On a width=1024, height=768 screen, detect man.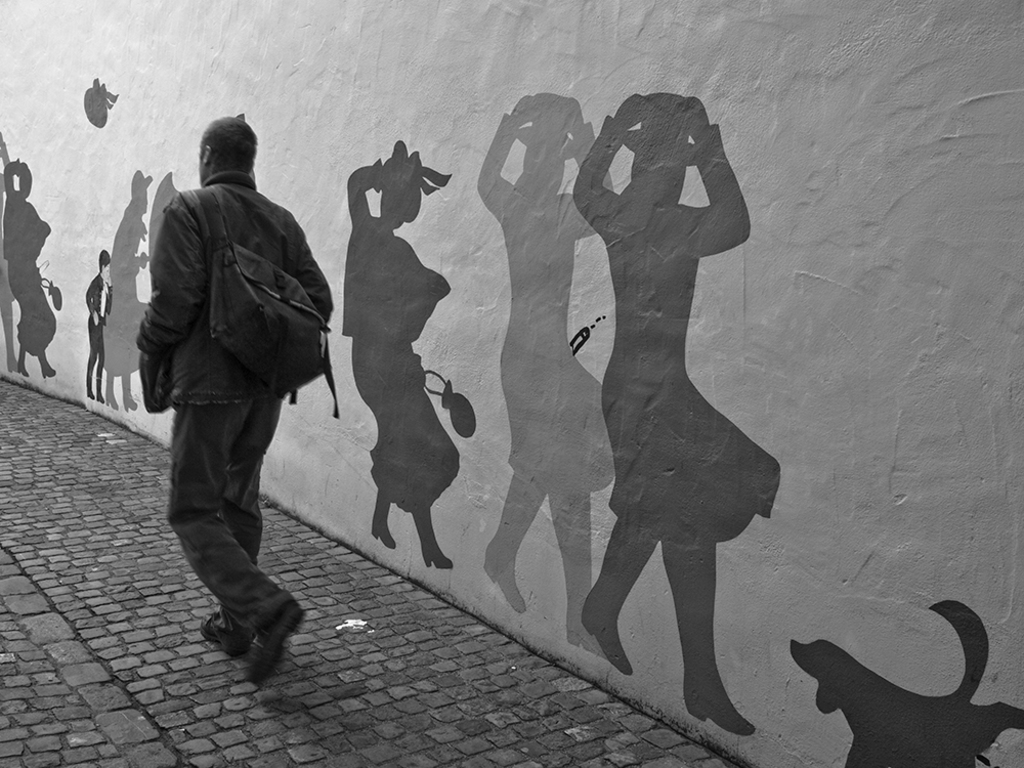
select_region(128, 91, 339, 681).
